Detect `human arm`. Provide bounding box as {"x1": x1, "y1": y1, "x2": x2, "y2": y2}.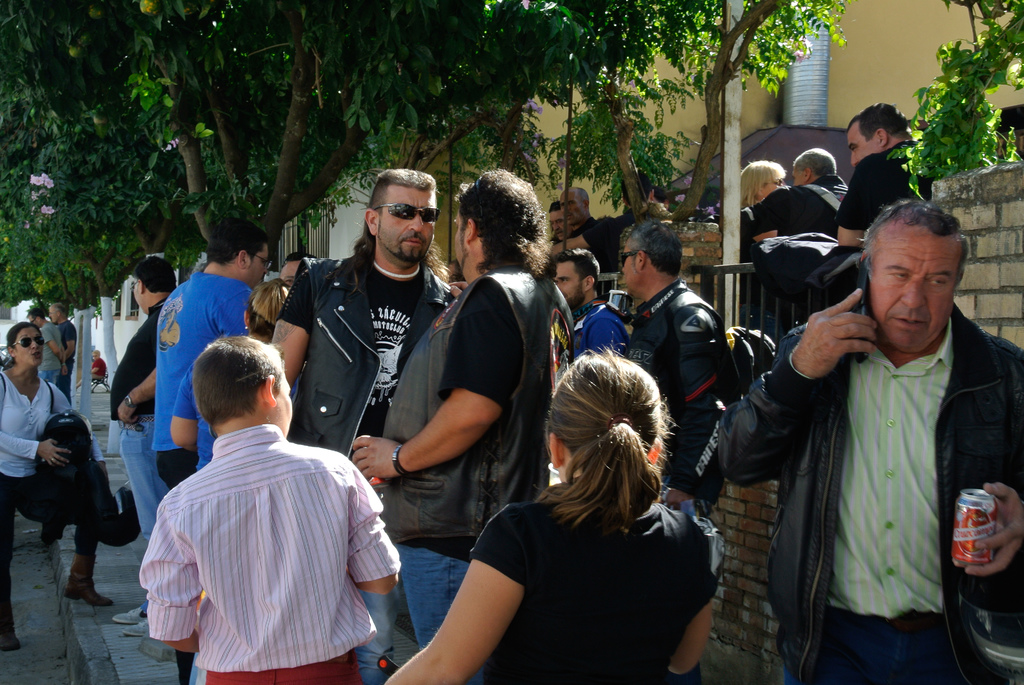
{"x1": 44, "y1": 315, "x2": 63, "y2": 358}.
